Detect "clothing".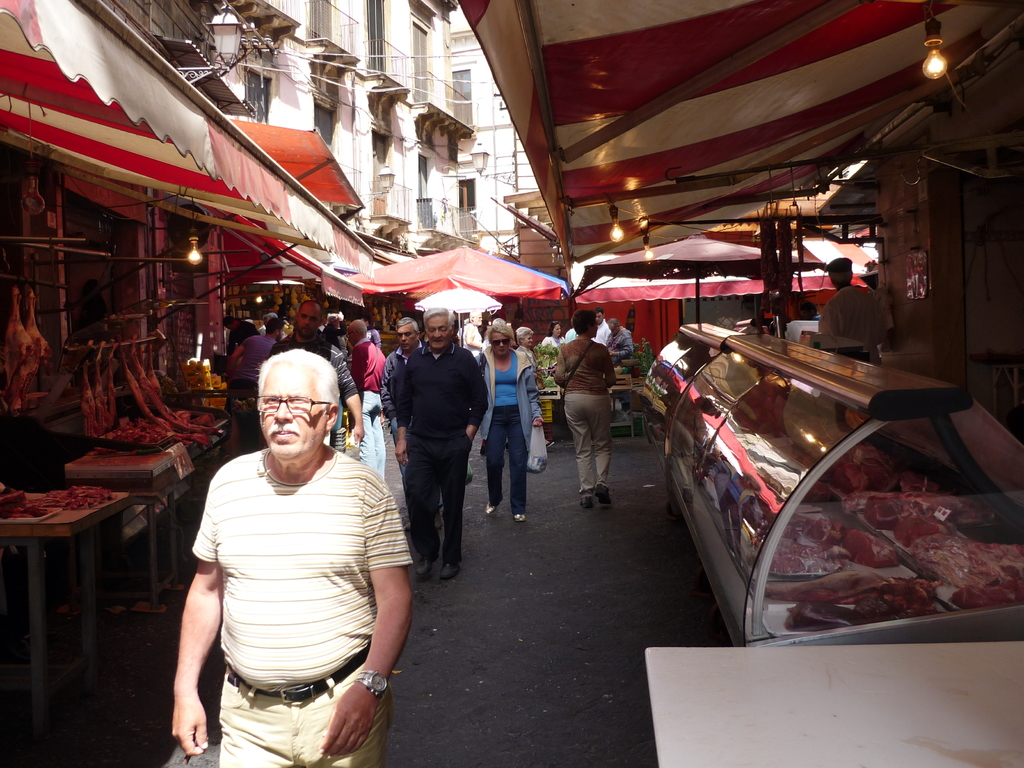
Detected at Rect(468, 346, 537, 516).
